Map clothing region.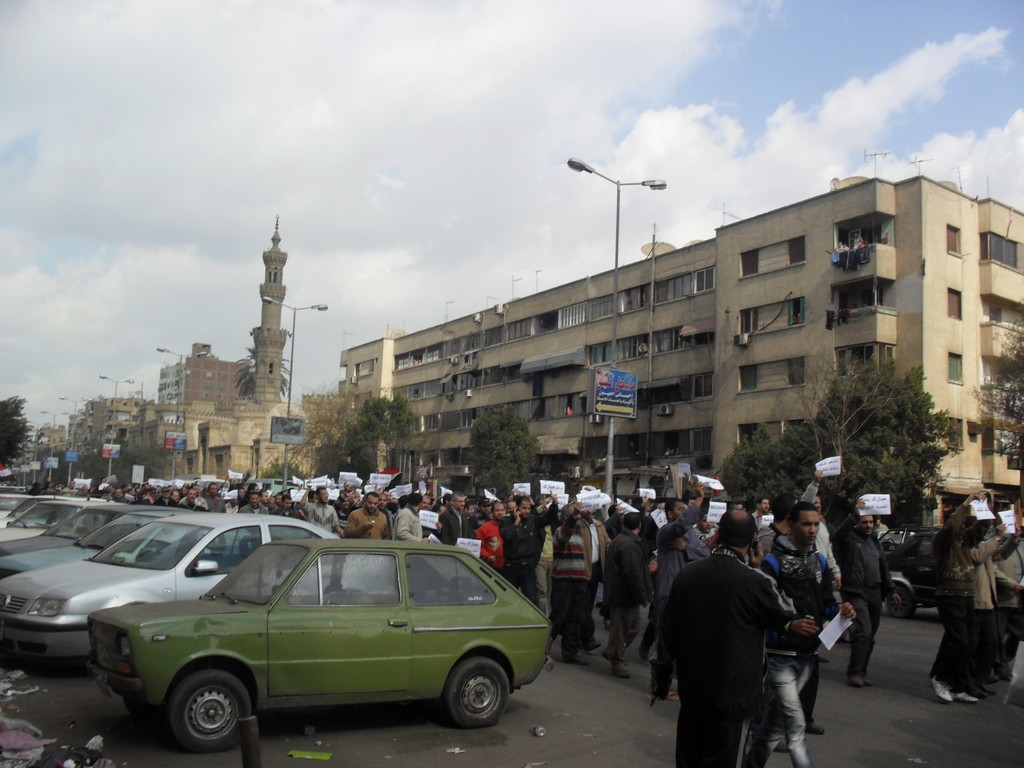
Mapped to (473, 522, 508, 568).
